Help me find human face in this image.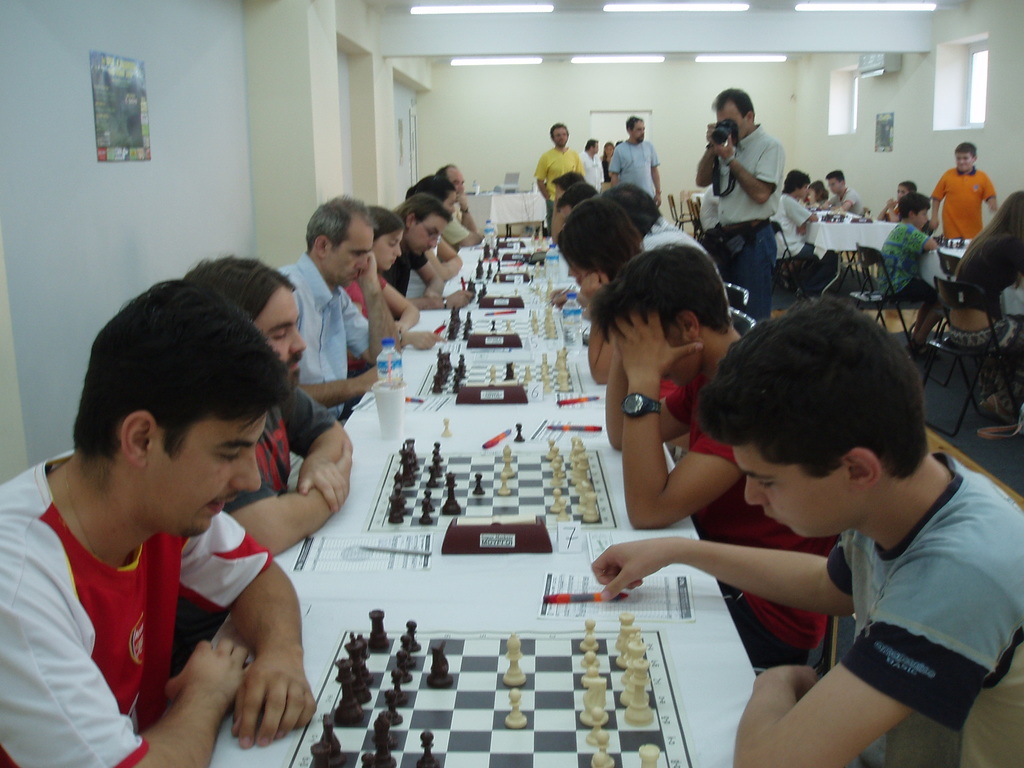
Found it: pyautogui.locateOnScreen(568, 262, 587, 288).
